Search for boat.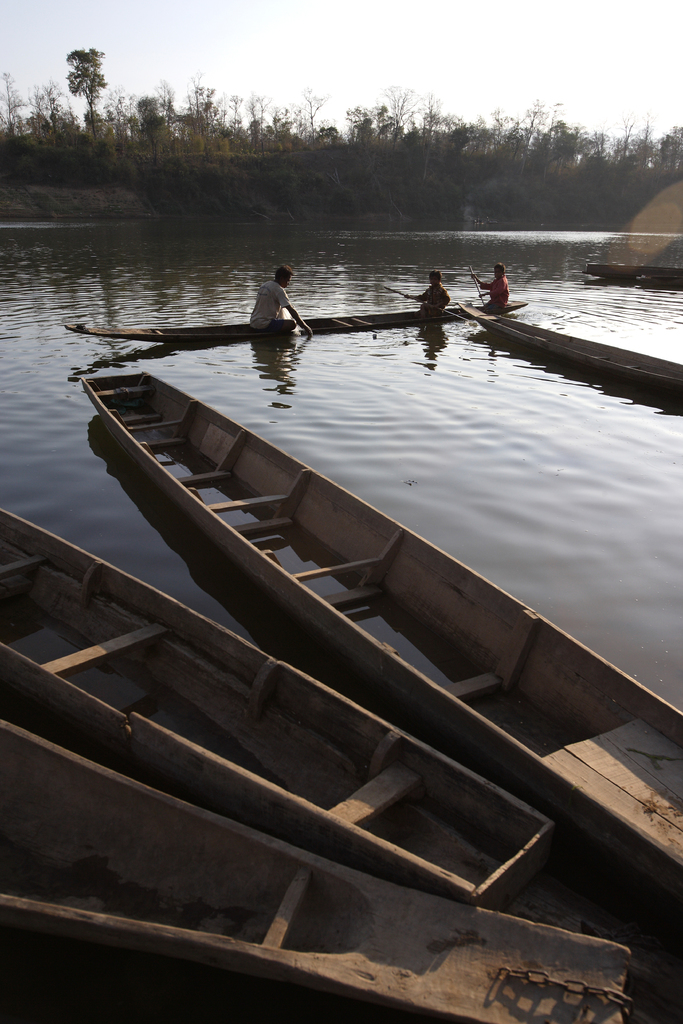
Found at [461, 260, 666, 374].
